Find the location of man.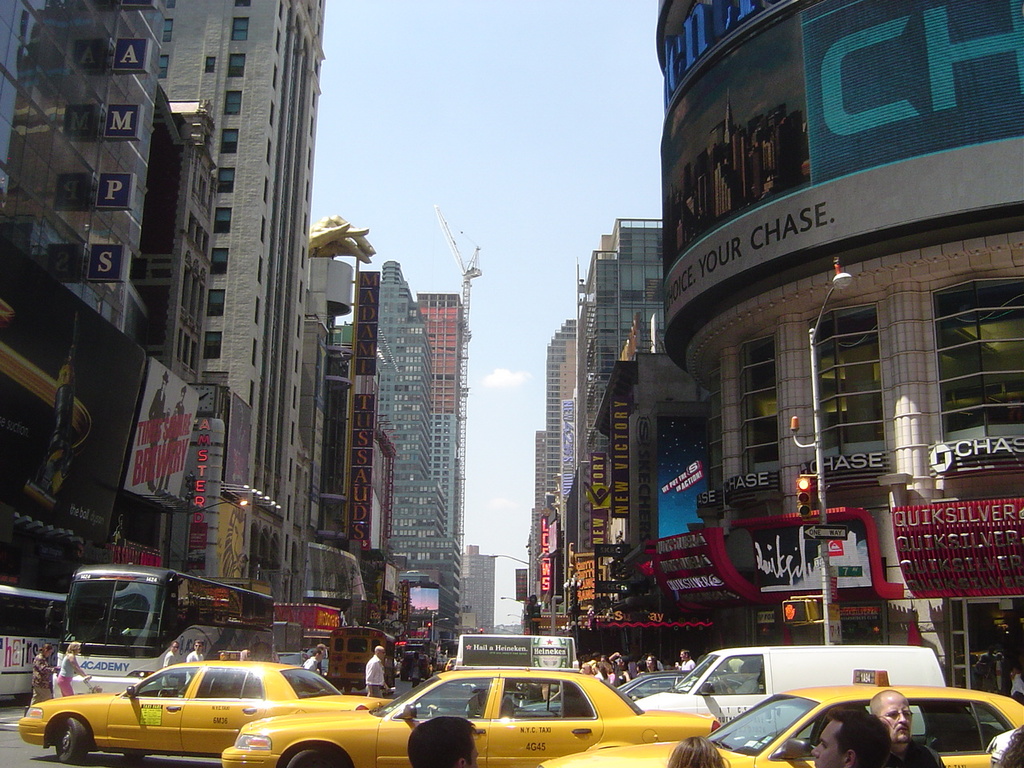
Location: 873/686/945/767.
